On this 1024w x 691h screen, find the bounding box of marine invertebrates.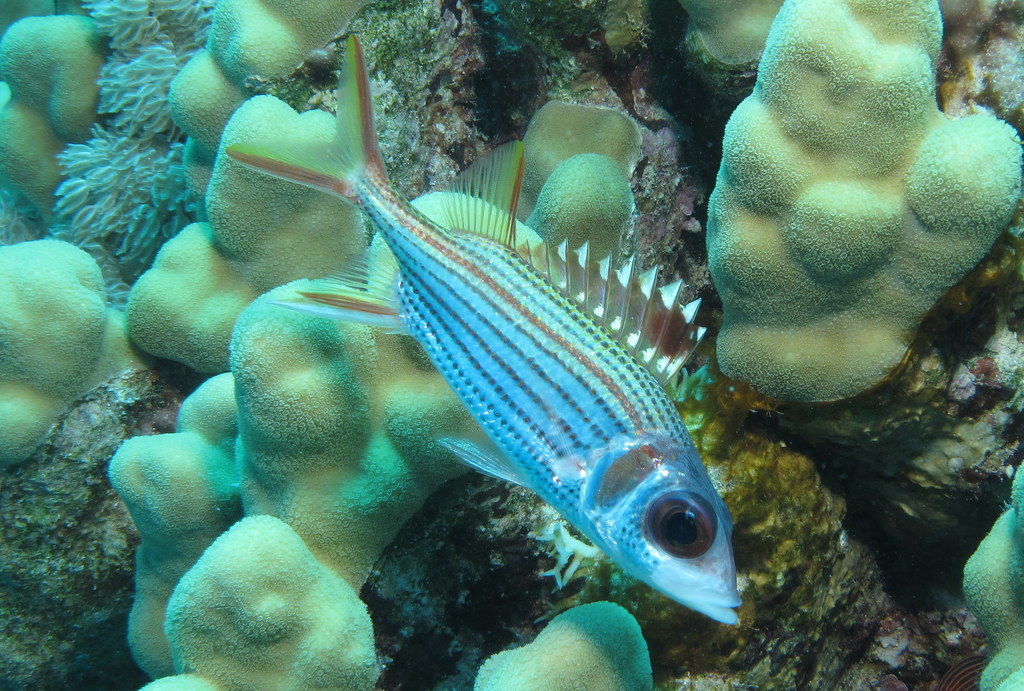
Bounding box: [x1=14, y1=4, x2=119, y2=229].
